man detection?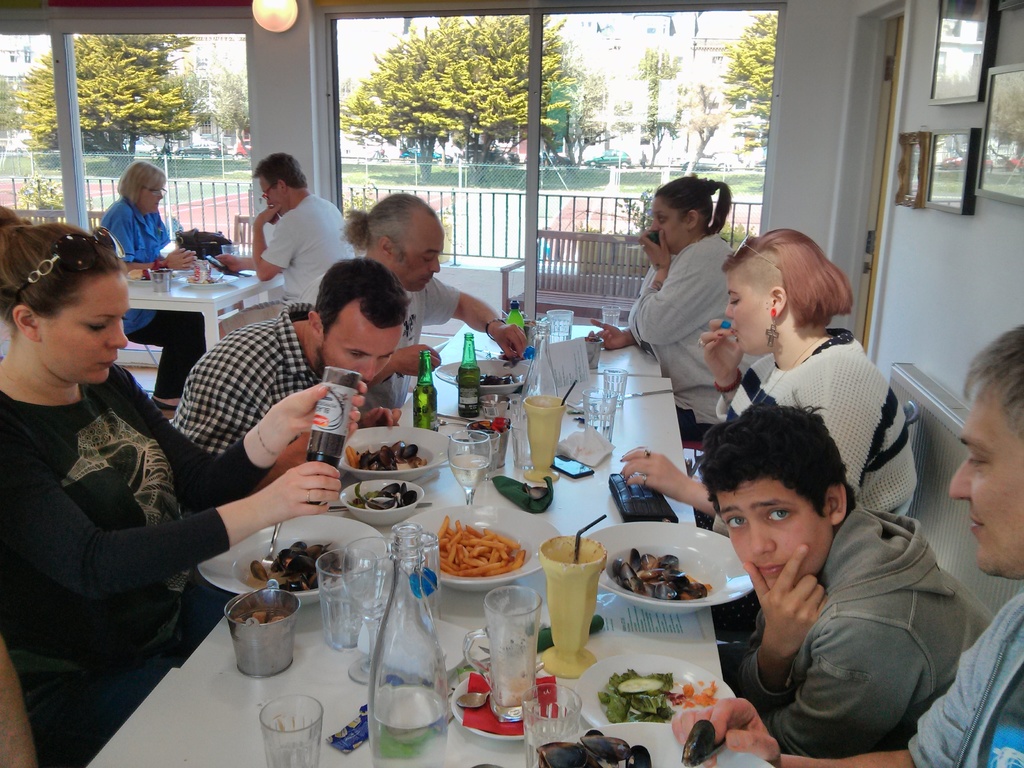
(683, 317, 1023, 767)
